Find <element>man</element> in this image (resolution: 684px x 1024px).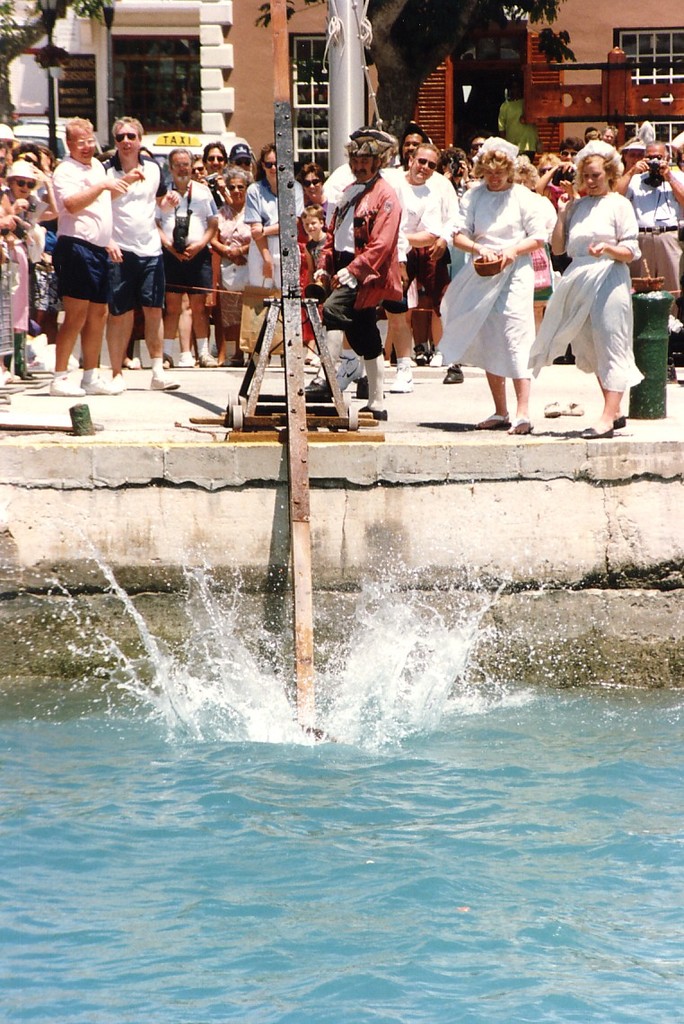
x1=613, y1=140, x2=683, y2=386.
